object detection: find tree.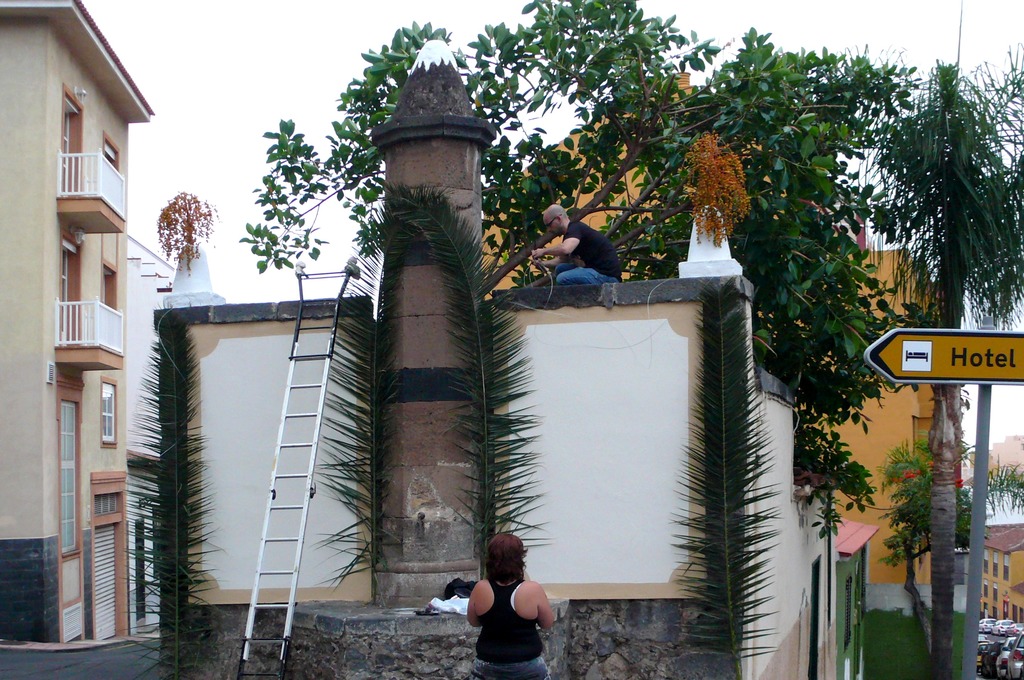
(128, 300, 228, 679).
